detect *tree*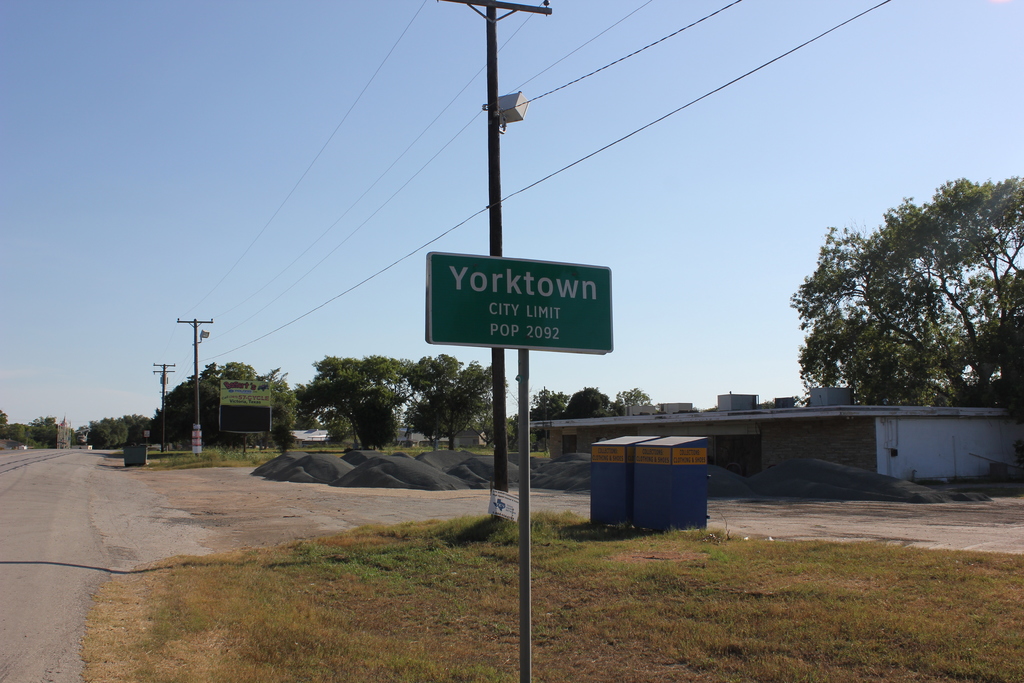
[409,346,499,451]
